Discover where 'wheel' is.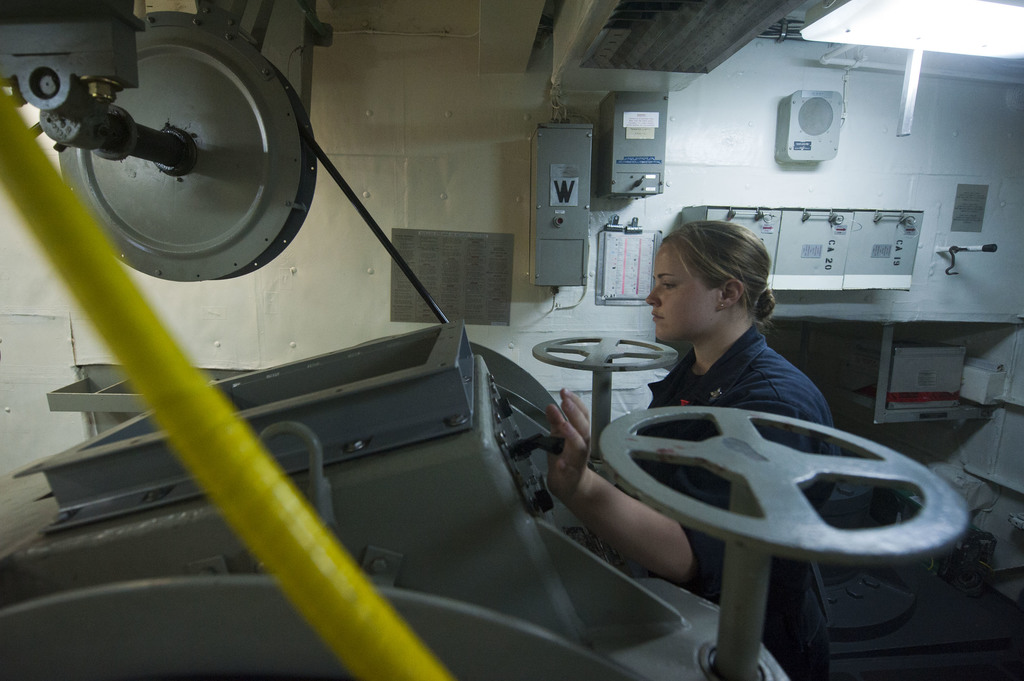
Discovered at pyautogui.locateOnScreen(530, 335, 677, 374).
